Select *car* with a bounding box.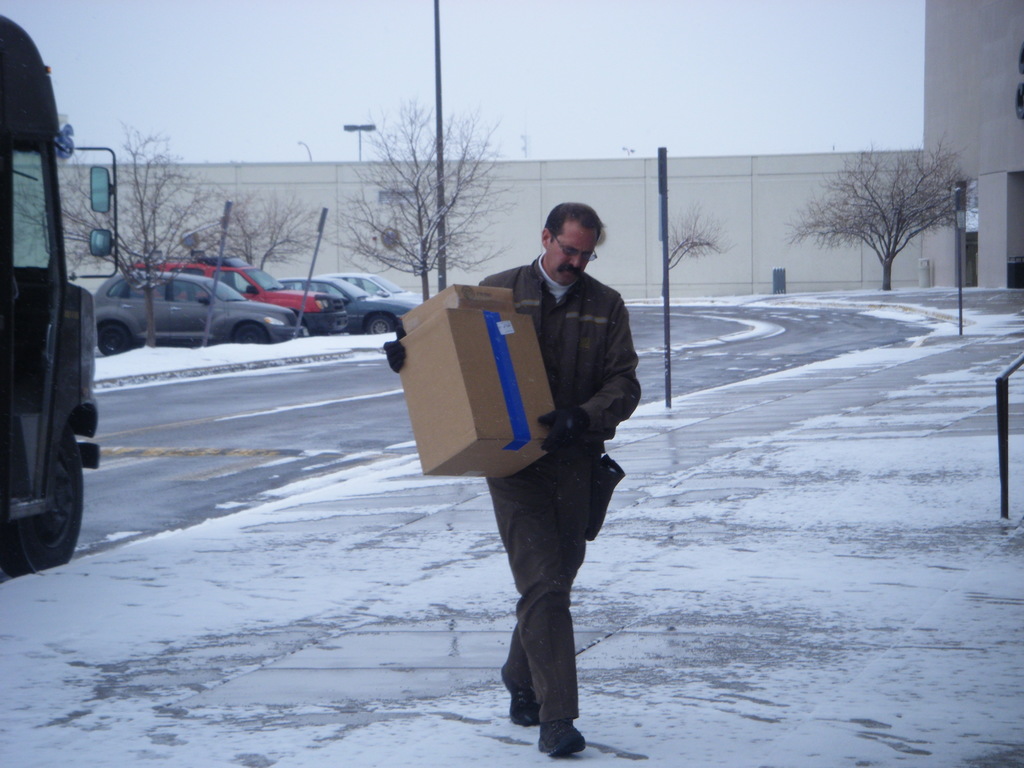
box=[90, 271, 305, 357].
